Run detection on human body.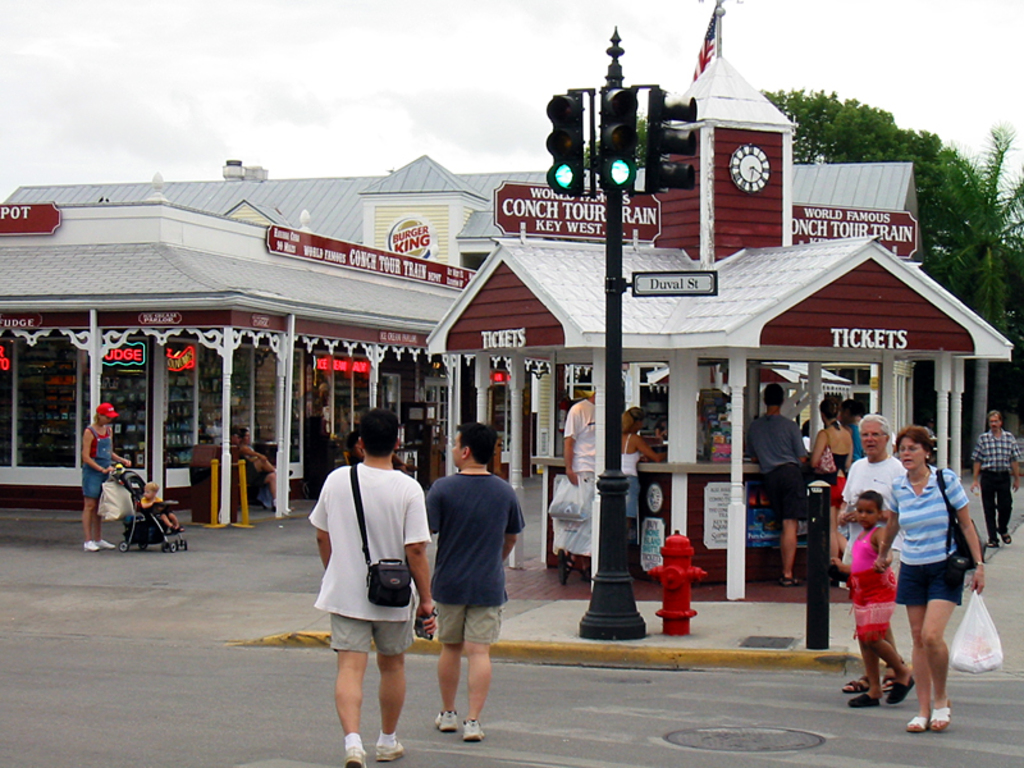
Result: 618,406,663,534.
